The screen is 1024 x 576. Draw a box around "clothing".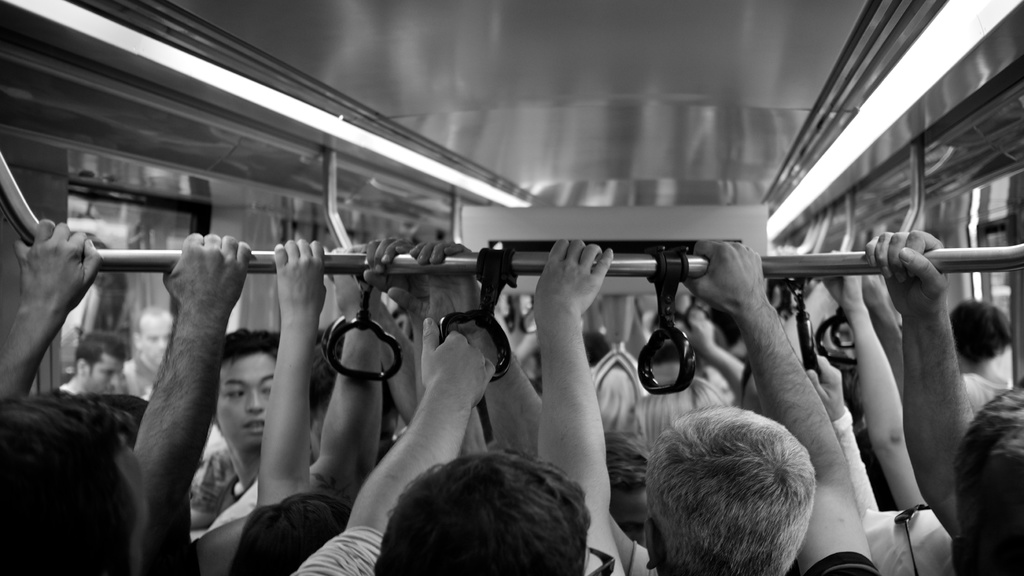
(192, 451, 241, 513).
